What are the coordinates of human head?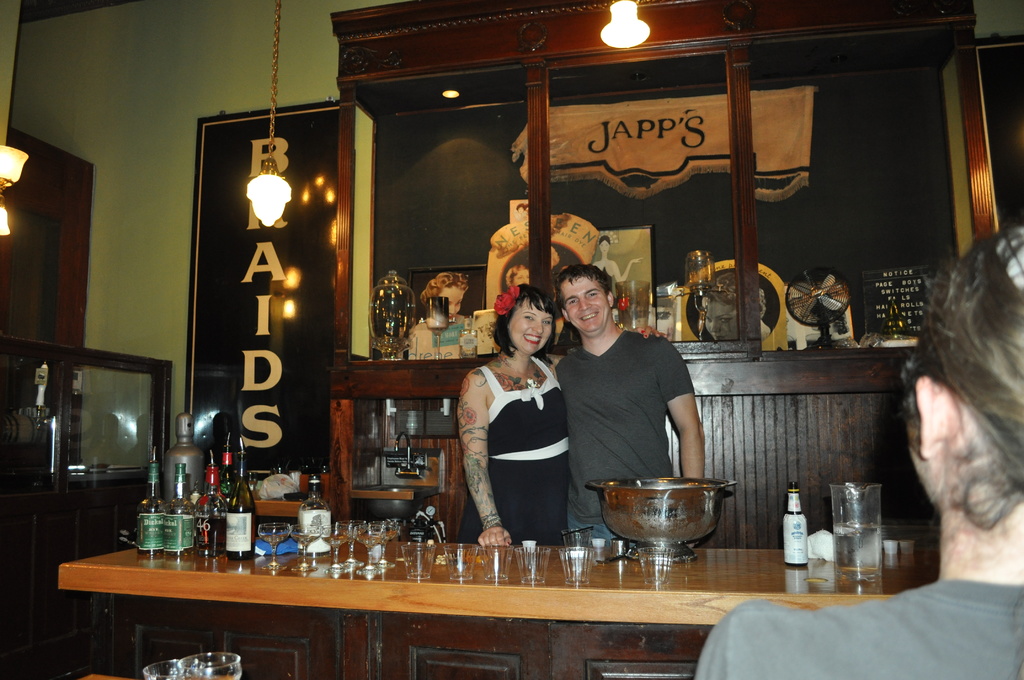
BBox(420, 273, 474, 324).
